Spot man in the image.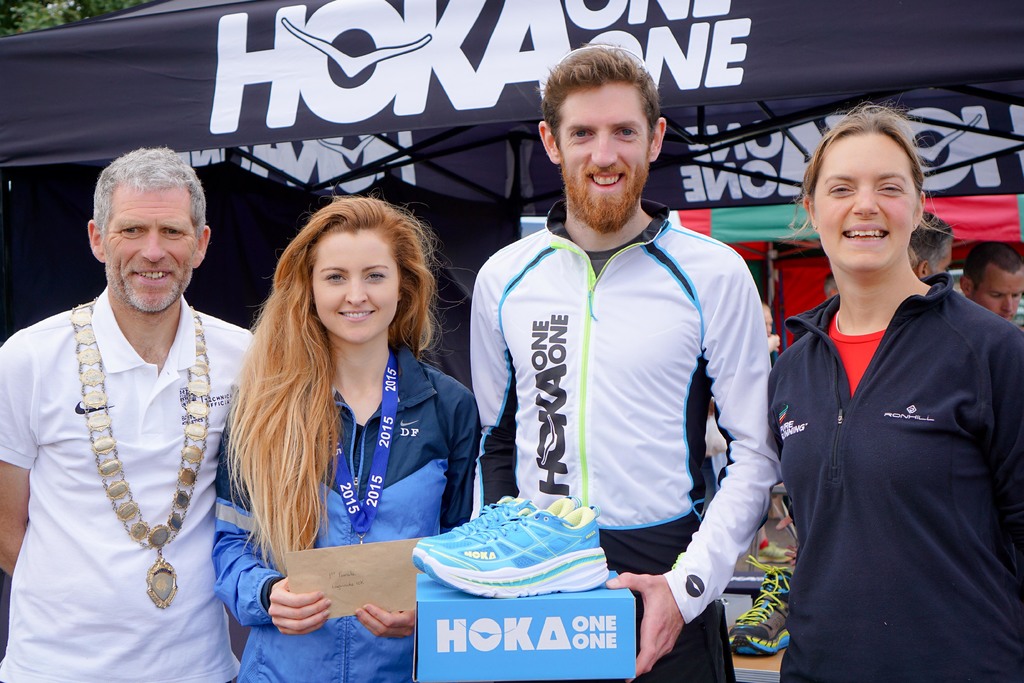
man found at detection(911, 213, 956, 279).
